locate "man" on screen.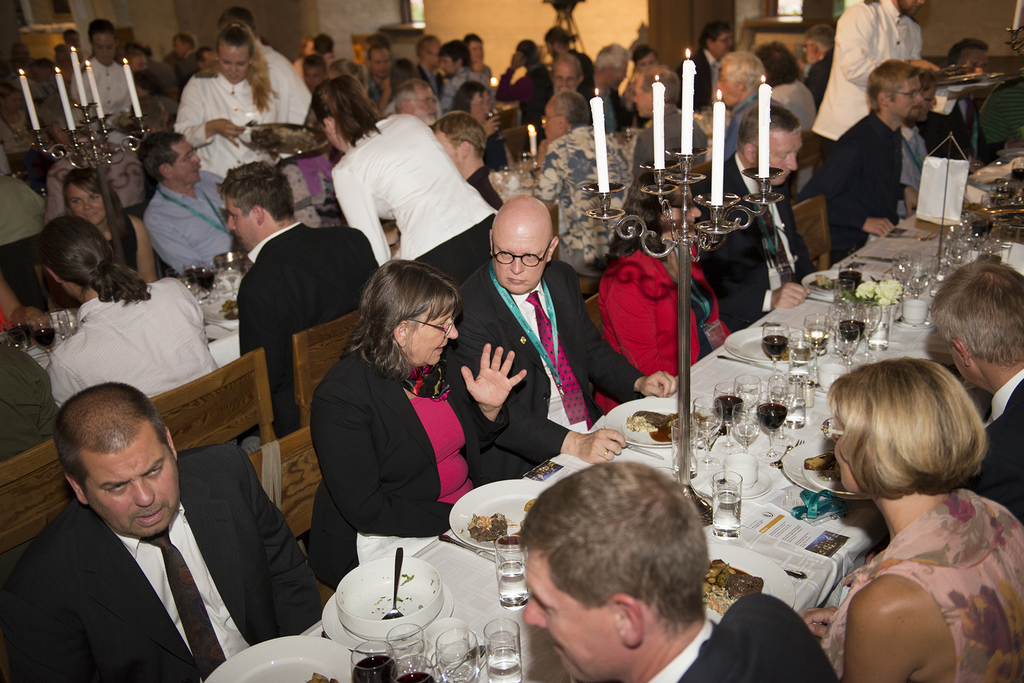
On screen at select_region(798, 0, 924, 152).
